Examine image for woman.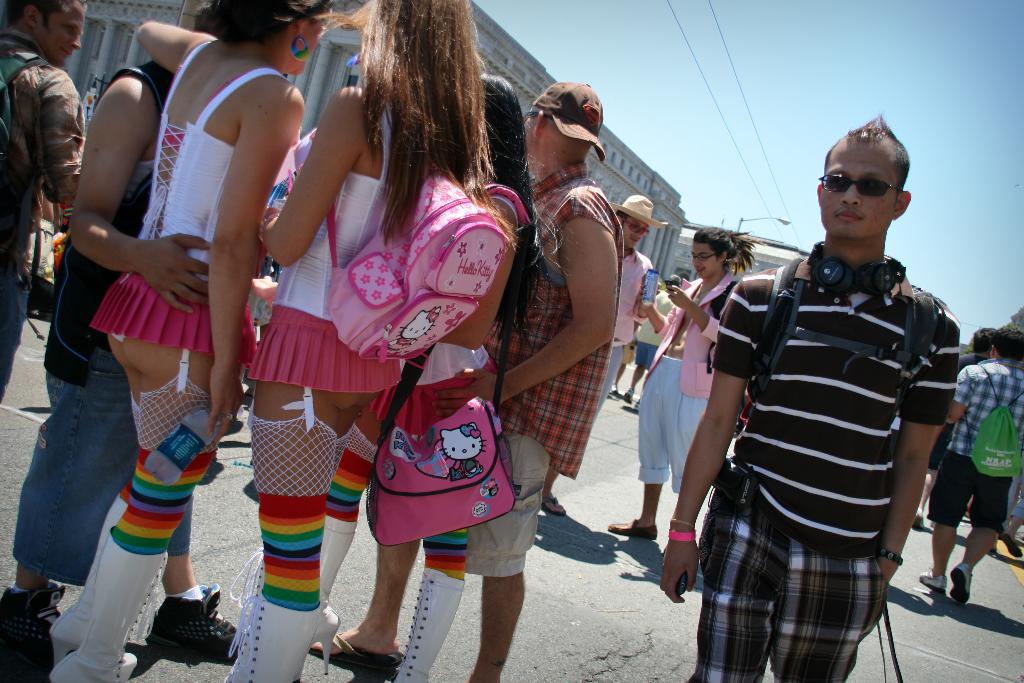
Examination result: {"left": 314, "top": 68, "right": 539, "bottom": 675}.
